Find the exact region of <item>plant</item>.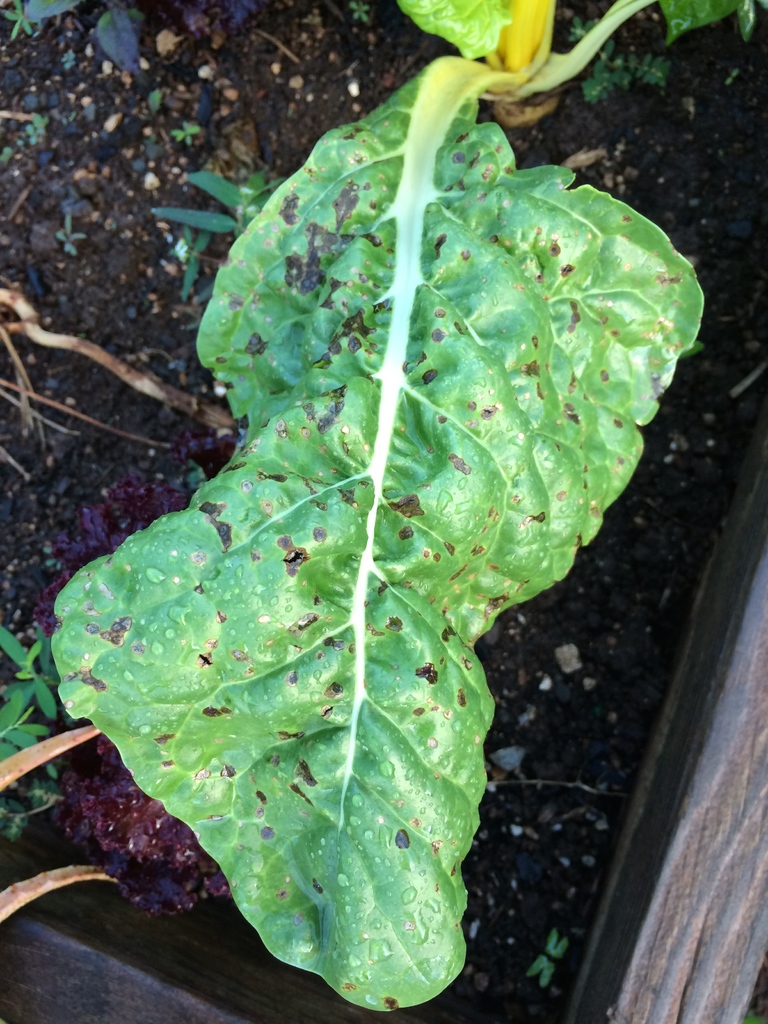
Exact region: 51/0/767/1016.
